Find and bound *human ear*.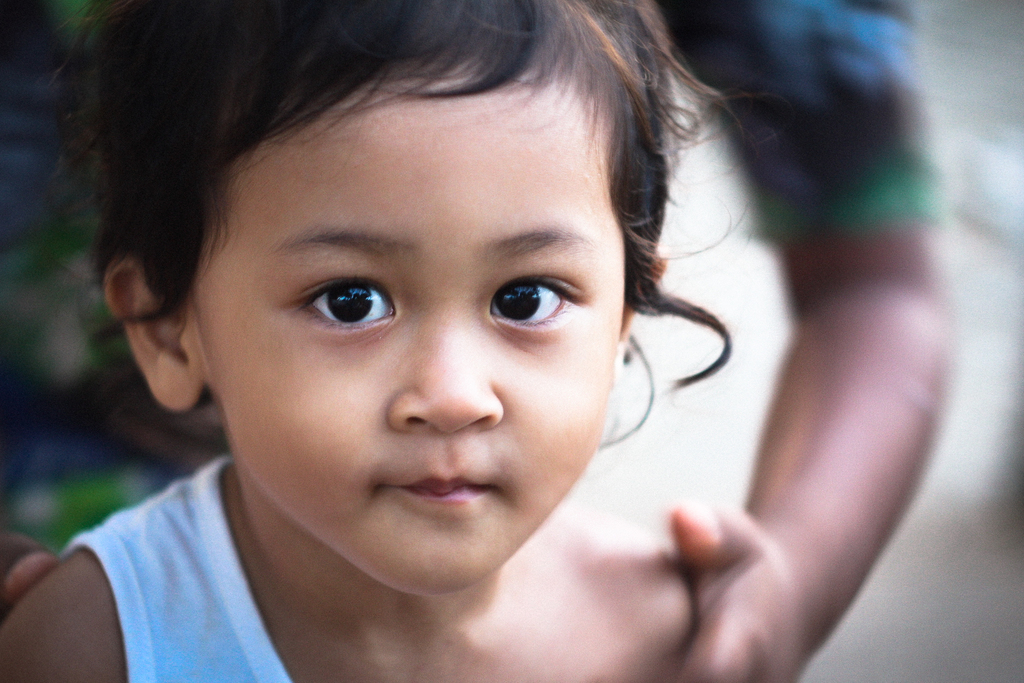
Bound: bbox=[102, 256, 201, 408].
